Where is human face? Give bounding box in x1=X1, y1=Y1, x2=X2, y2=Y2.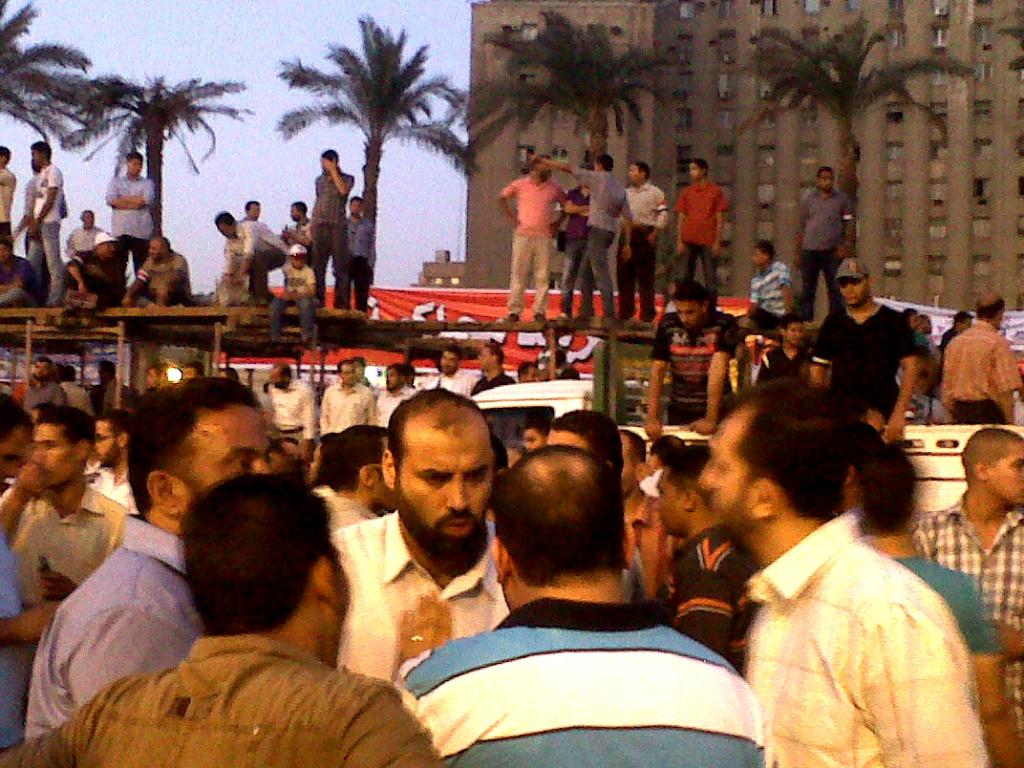
x1=615, y1=428, x2=639, y2=490.
